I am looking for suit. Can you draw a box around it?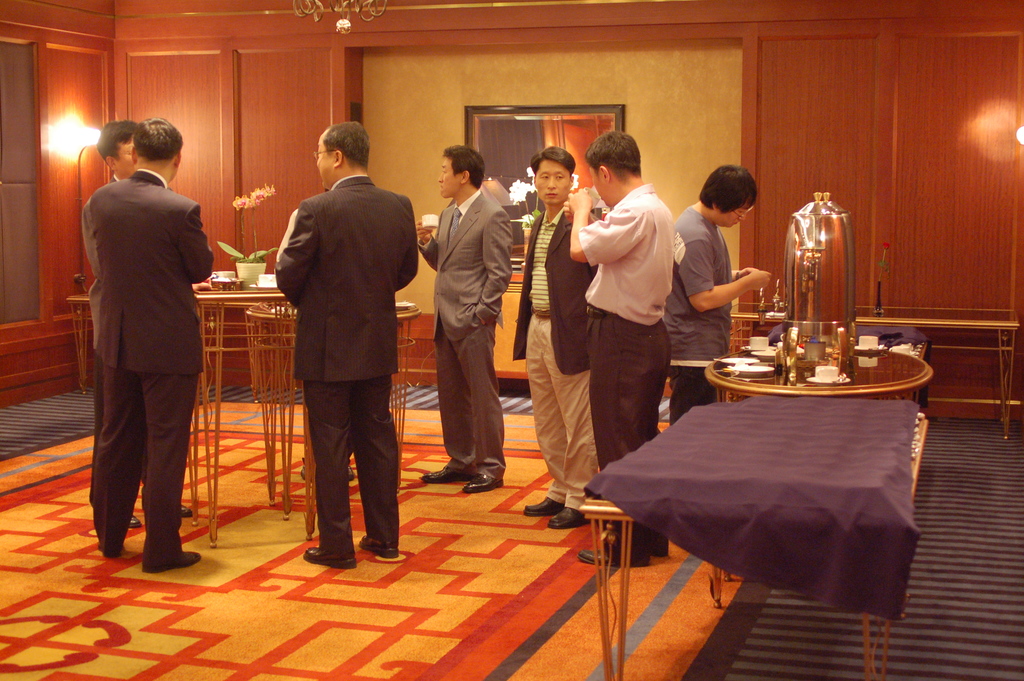
Sure, the bounding box is box(267, 127, 421, 580).
